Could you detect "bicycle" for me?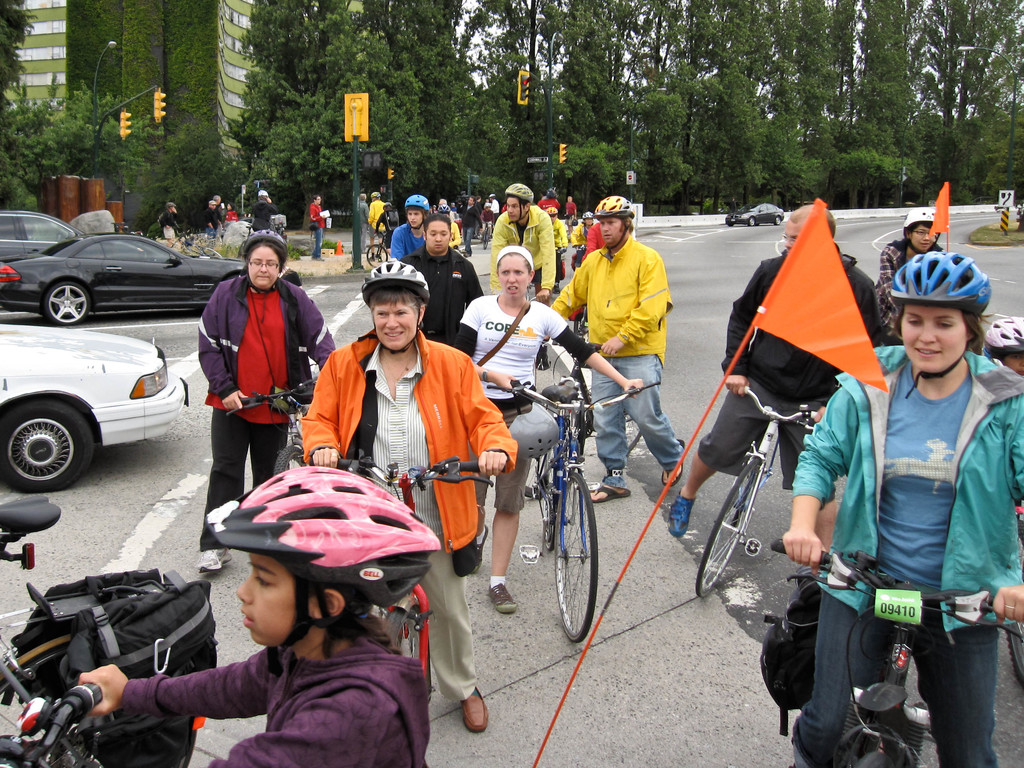
Detection result: region(767, 537, 1023, 767).
